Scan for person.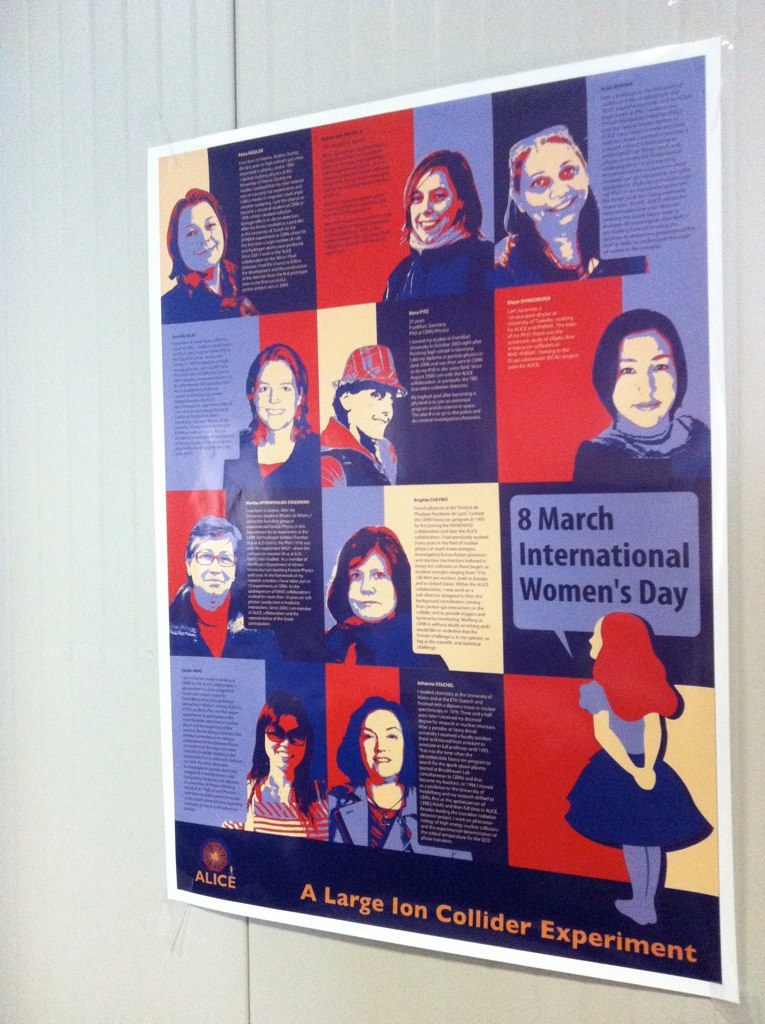
Scan result: (383, 152, 497, 301).
